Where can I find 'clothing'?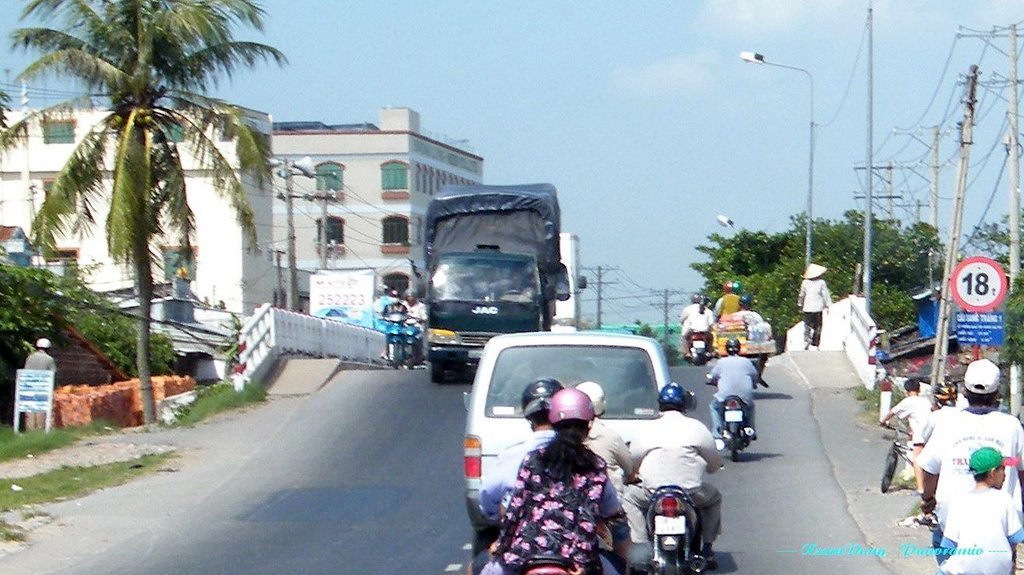
You can find it at select_region(920, 405, 962, 440).
